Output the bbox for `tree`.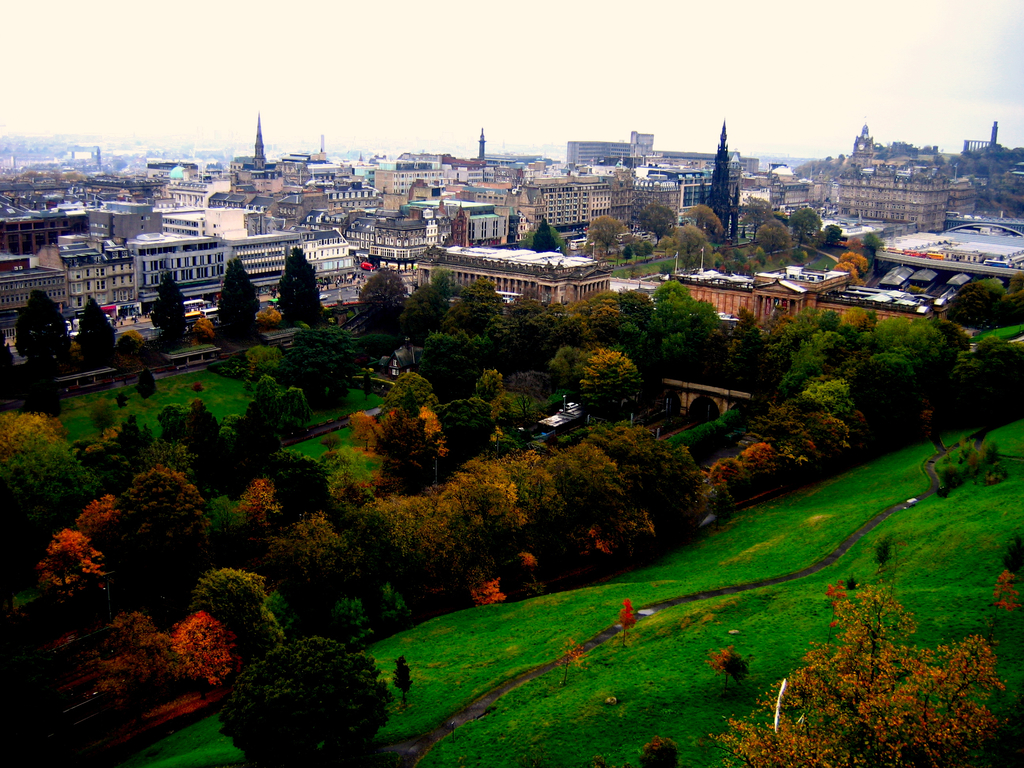
<region>582, 213, 612, 249</region>.
